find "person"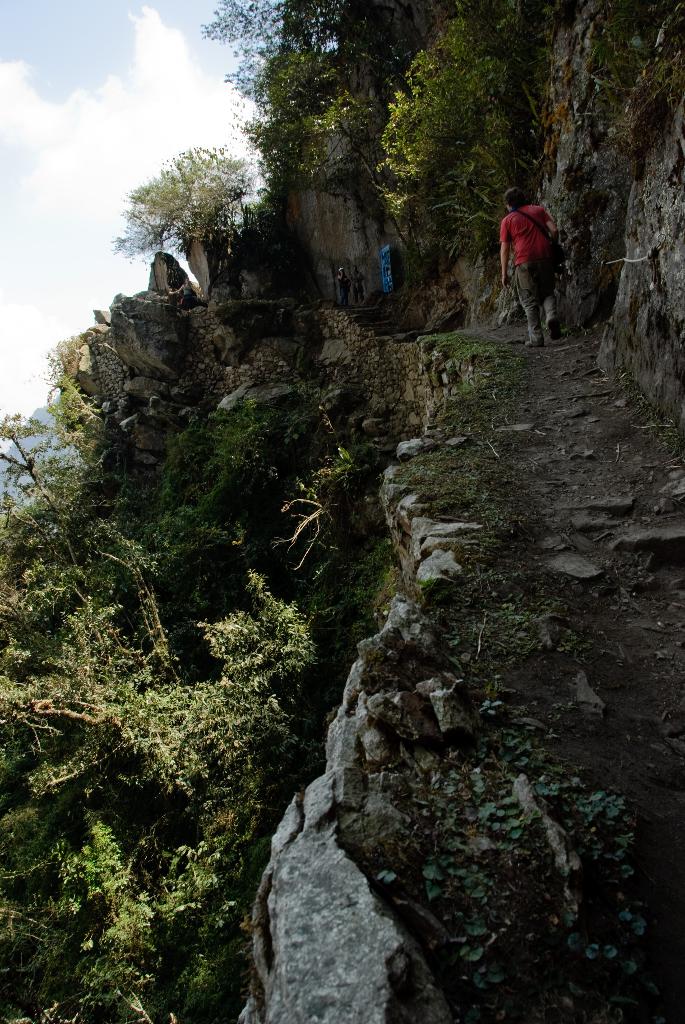
box=[500, 188, 563, 348]
